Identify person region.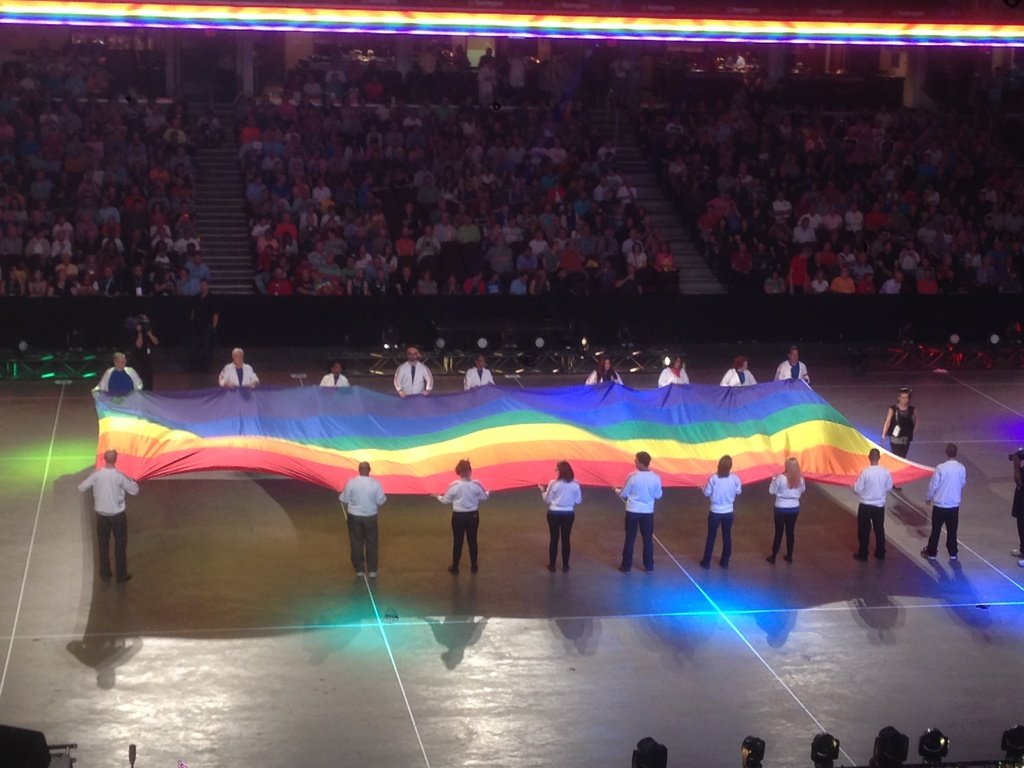
Region: 925, 441, 956, 569.
